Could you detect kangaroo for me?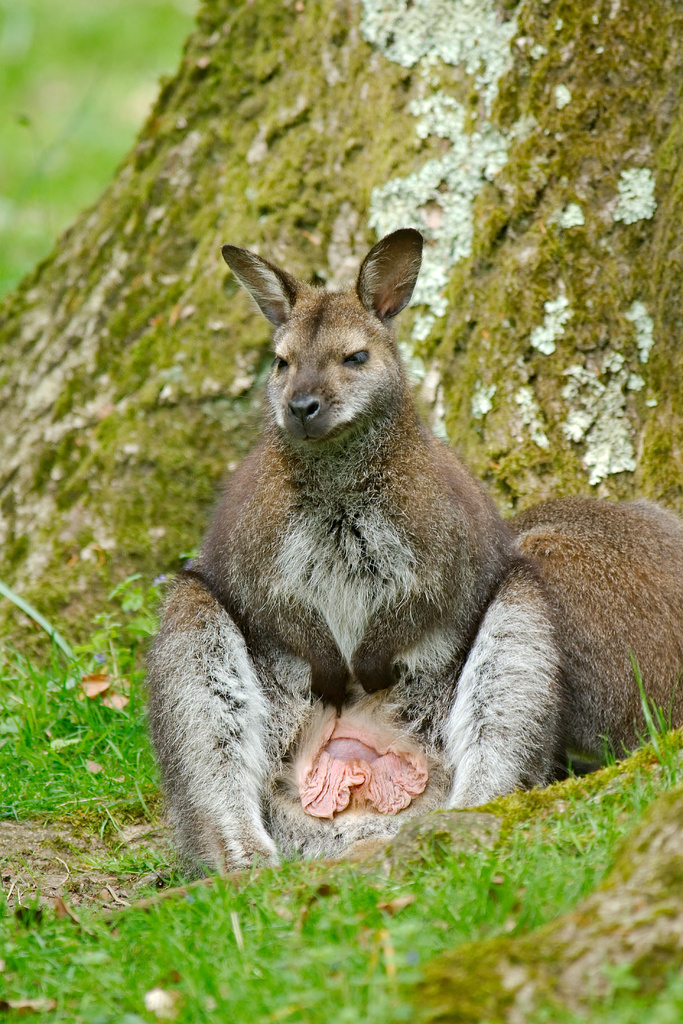
Detection result: (142, 232, 515, 876).
